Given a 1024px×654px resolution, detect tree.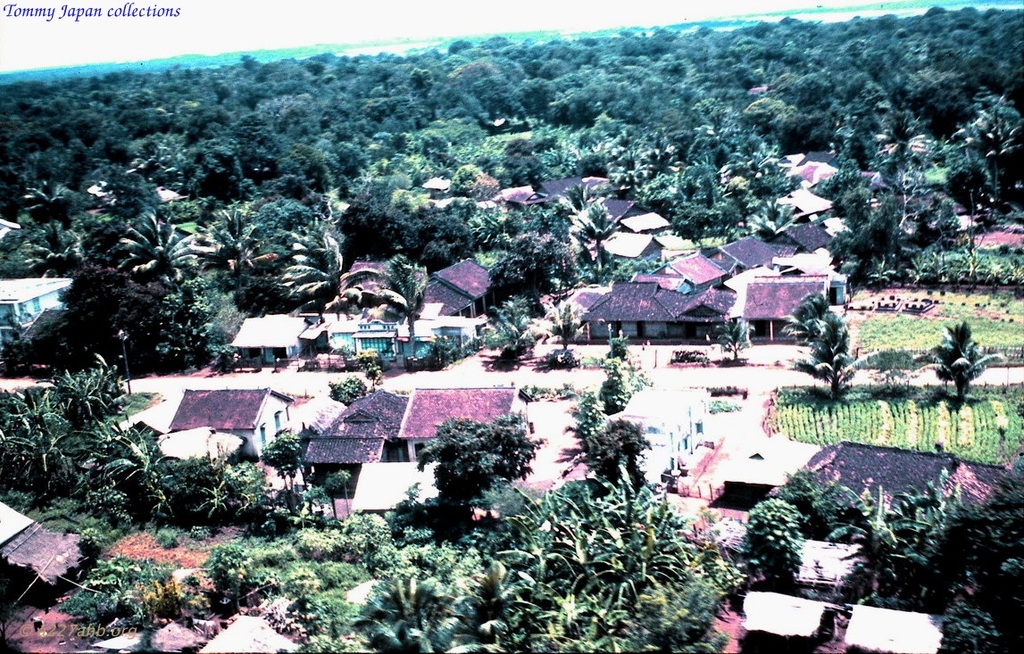
<box>736,498,807,584</box>.
